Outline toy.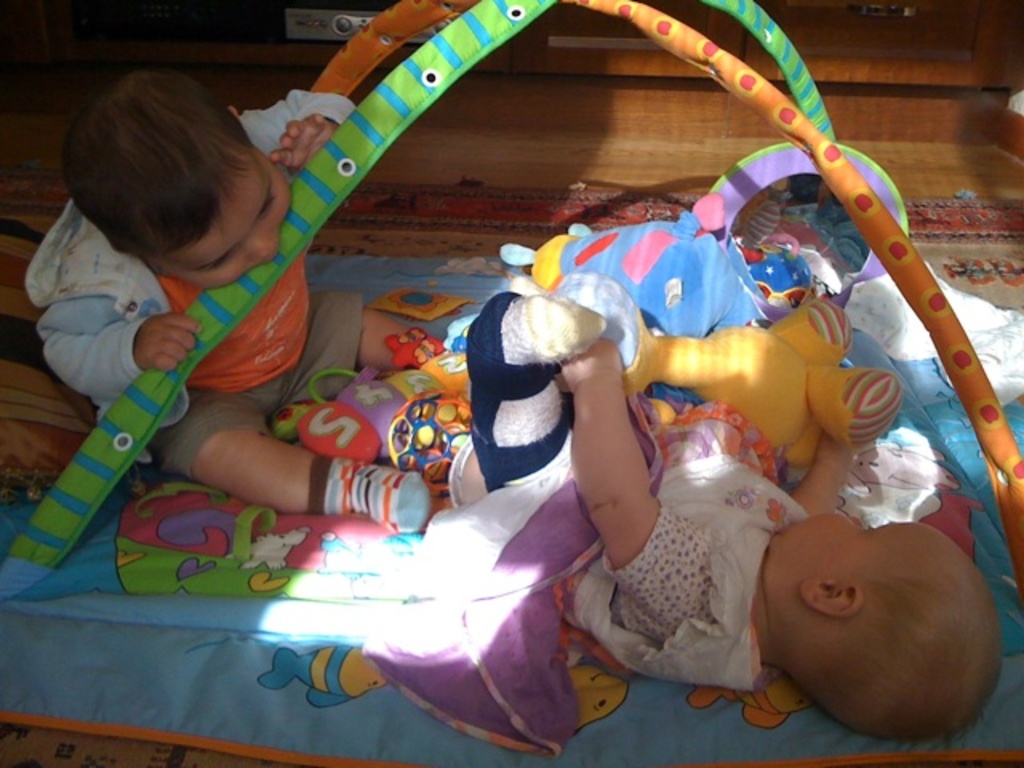
Outline: bbox=[491, 178, 842, 358].
